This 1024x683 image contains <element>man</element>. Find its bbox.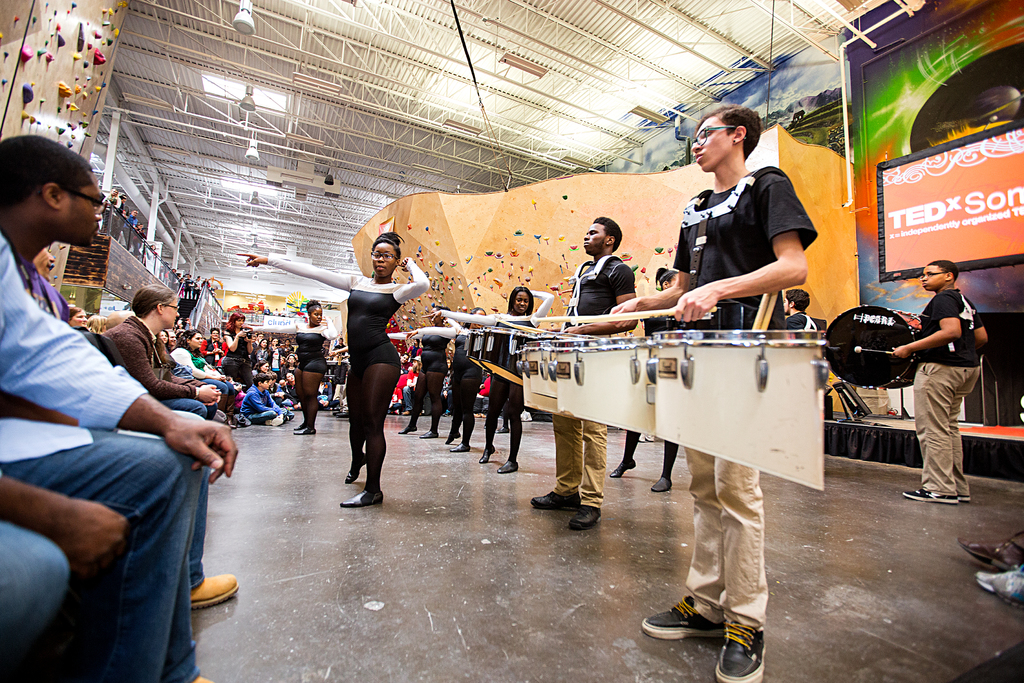
(895, 239, 996, 500).
